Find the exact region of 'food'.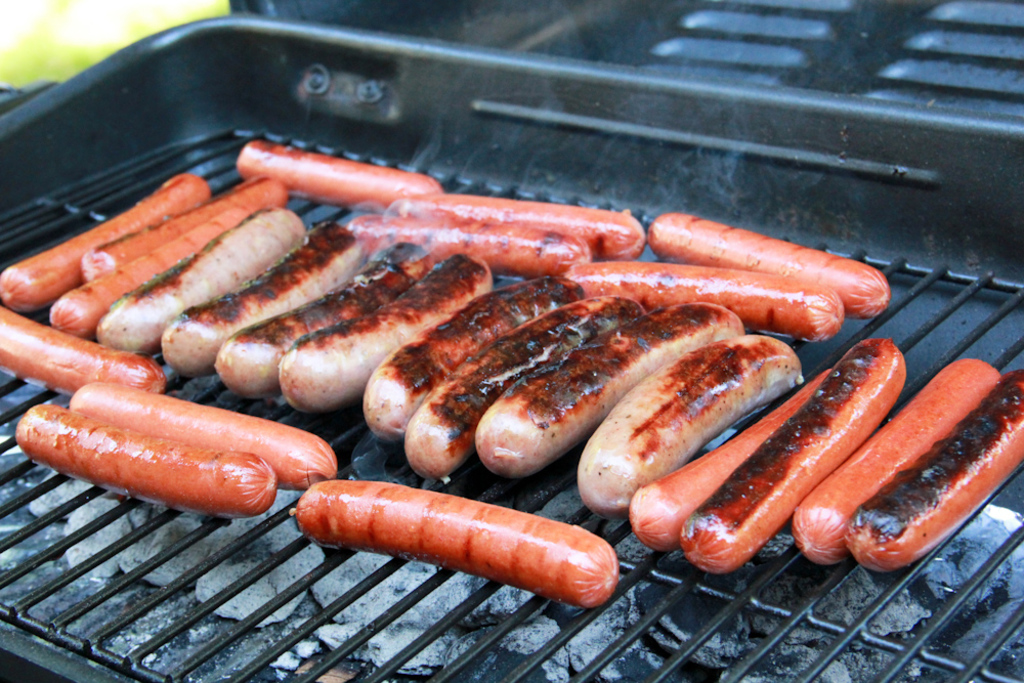
Exact region: [x1=0, y1=137, x2=1023, y2=611].
